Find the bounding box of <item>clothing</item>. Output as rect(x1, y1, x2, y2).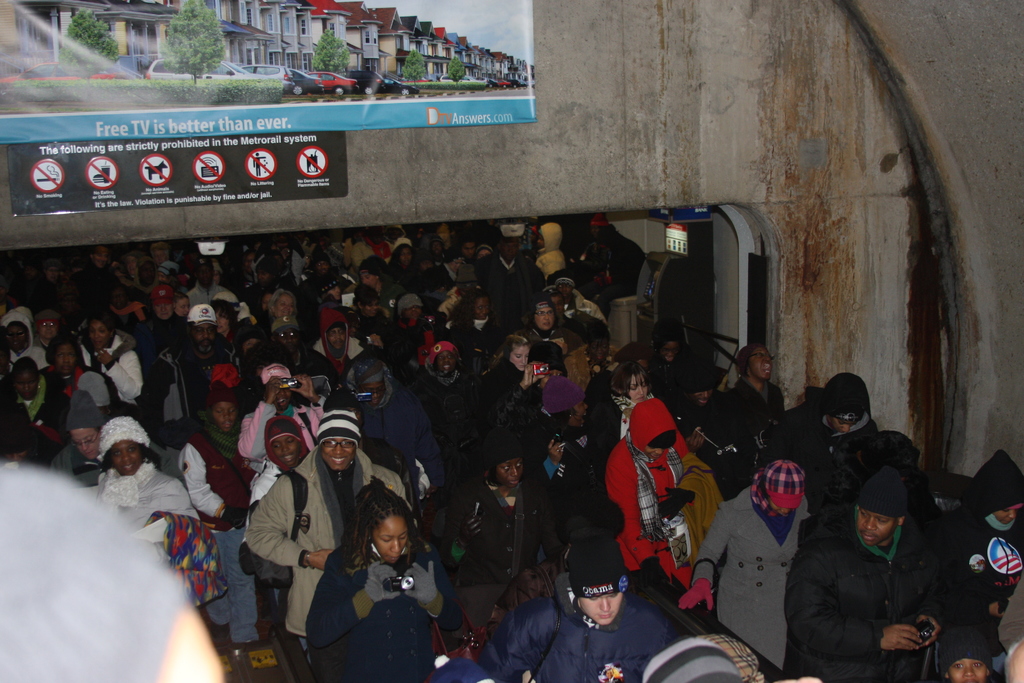
rect(605, 396, 687, 593).
